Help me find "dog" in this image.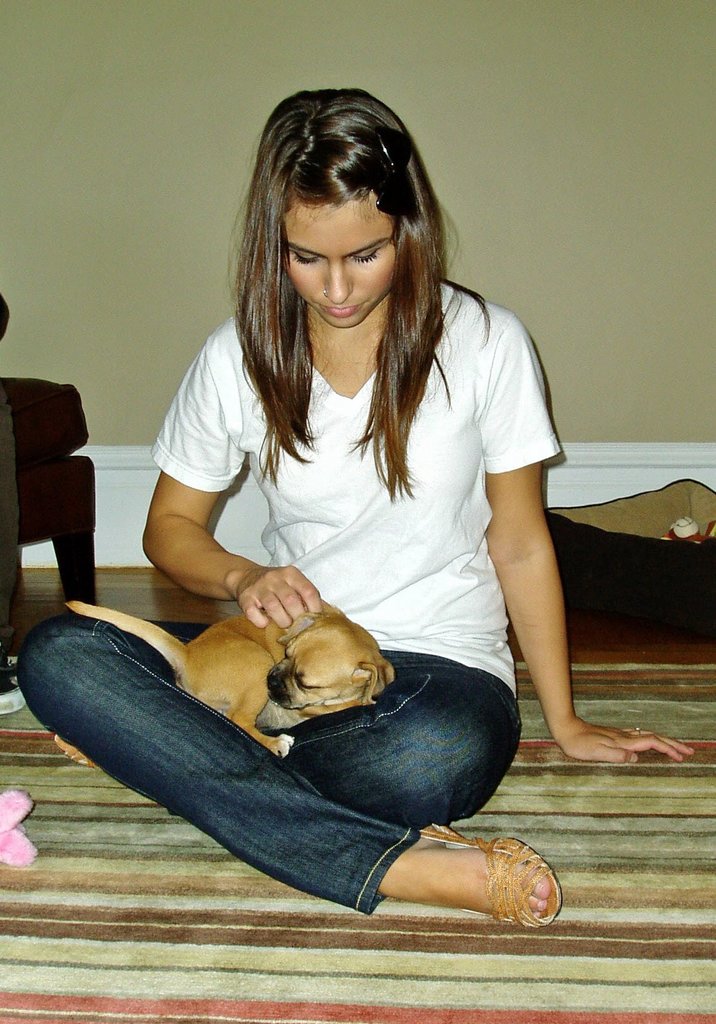
Found it: x1=61, y1=599, x2=398, y2=758.
